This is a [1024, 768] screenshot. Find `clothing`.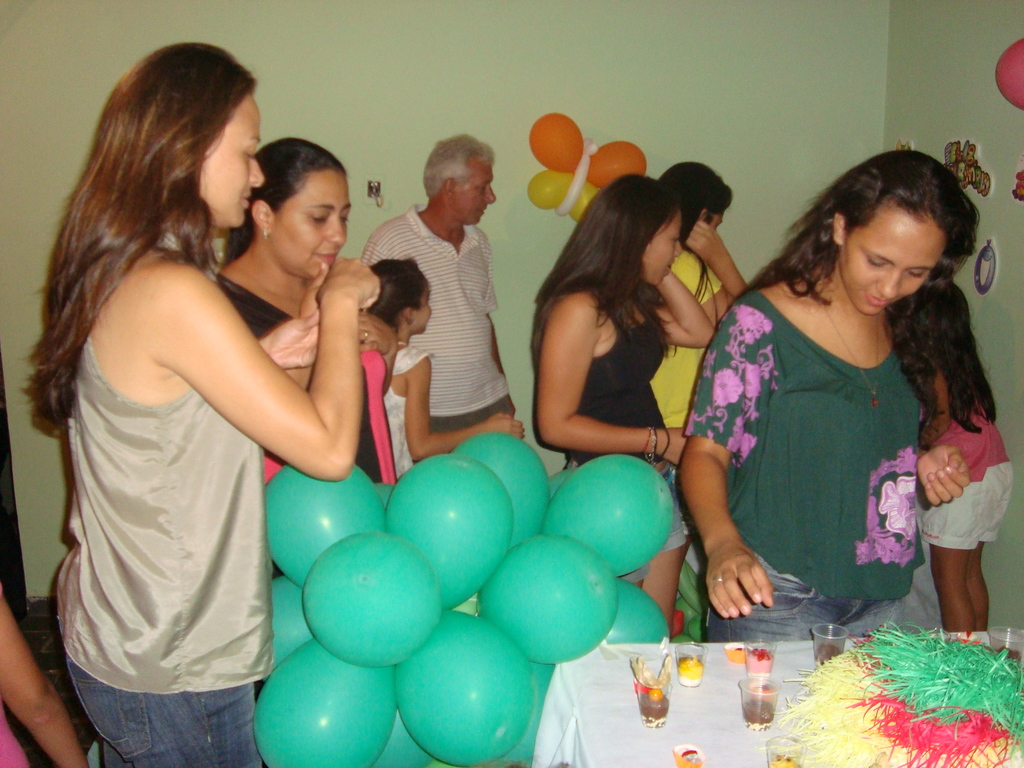
Bounding box: [720, 246, 945, 614].
